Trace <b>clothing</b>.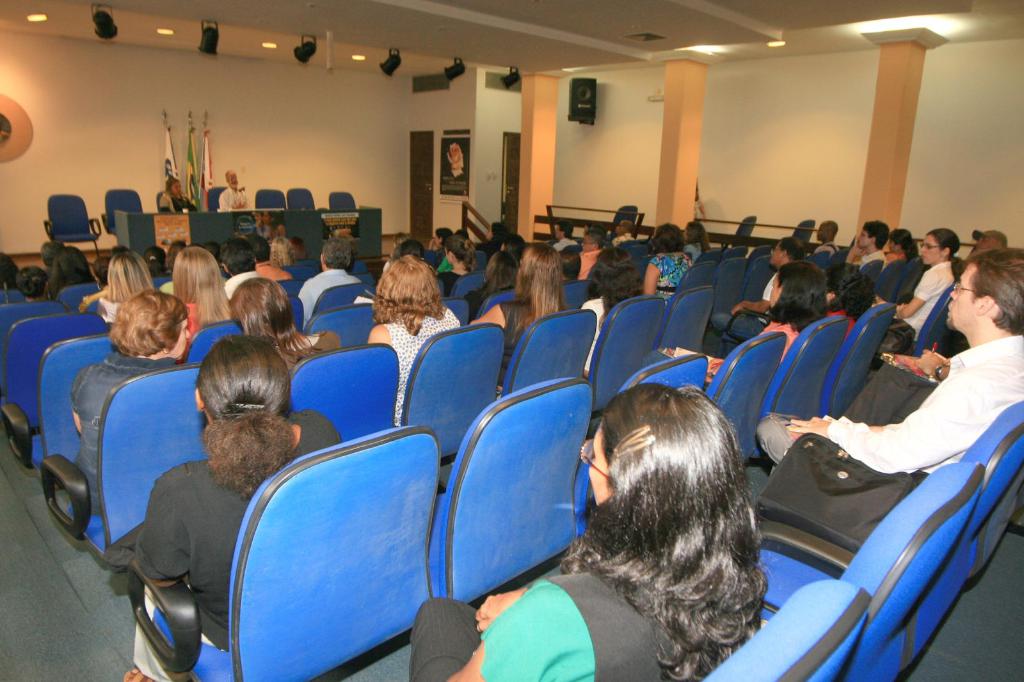
Traced to [844, 369, 944, 415].
